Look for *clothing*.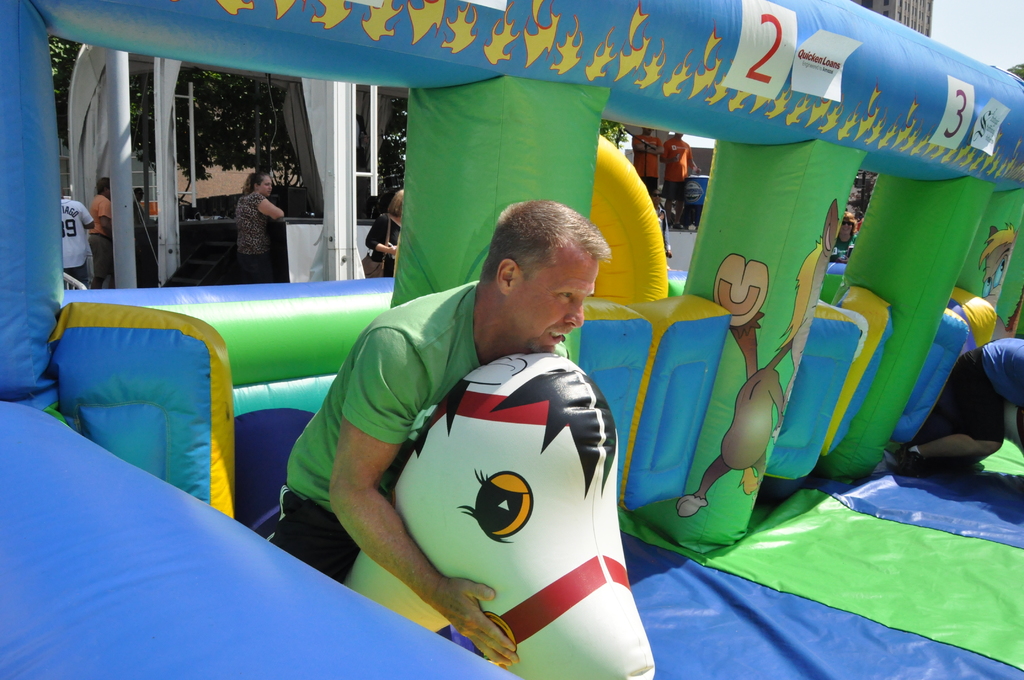
Found: select_region(635, 134, 657, 196).
